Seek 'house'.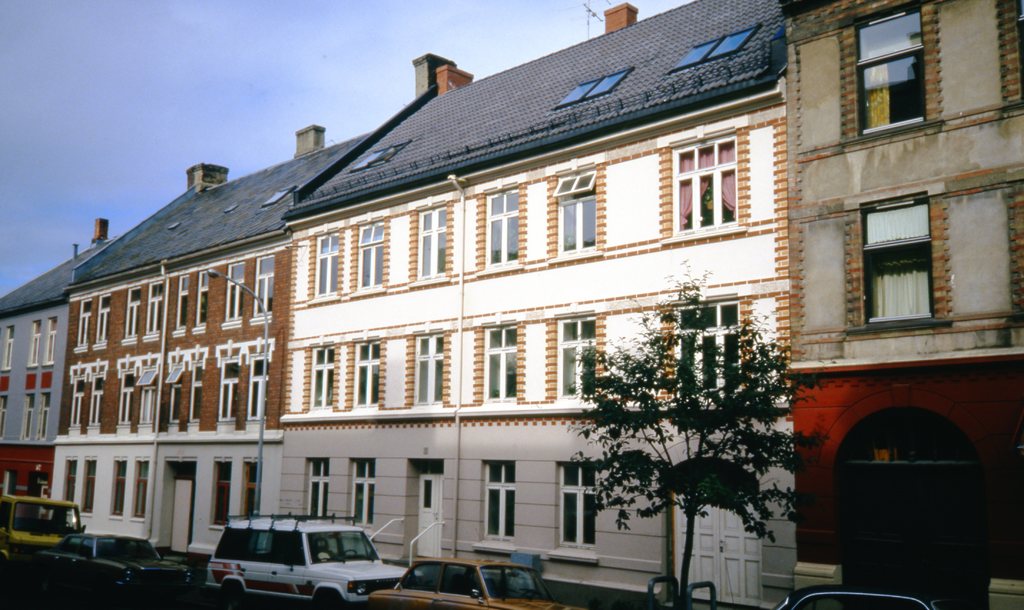
bbox=[281, 3, 791, 602].
